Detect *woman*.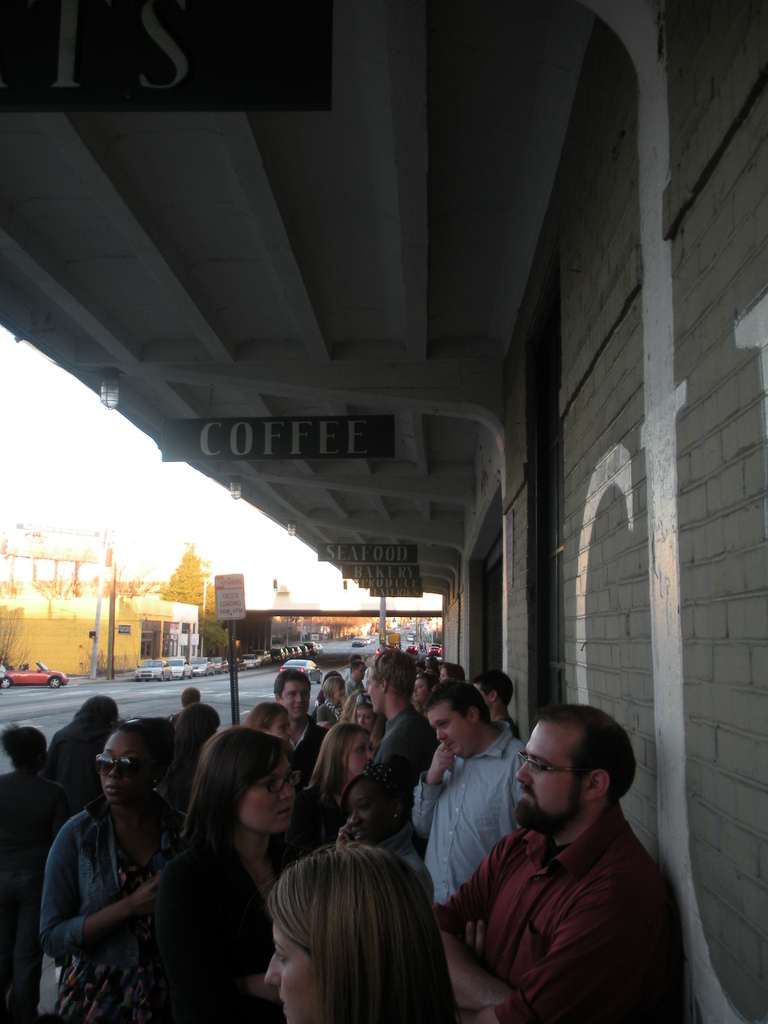
Detected at left=41, top=703, right=198, bottom=1023.
